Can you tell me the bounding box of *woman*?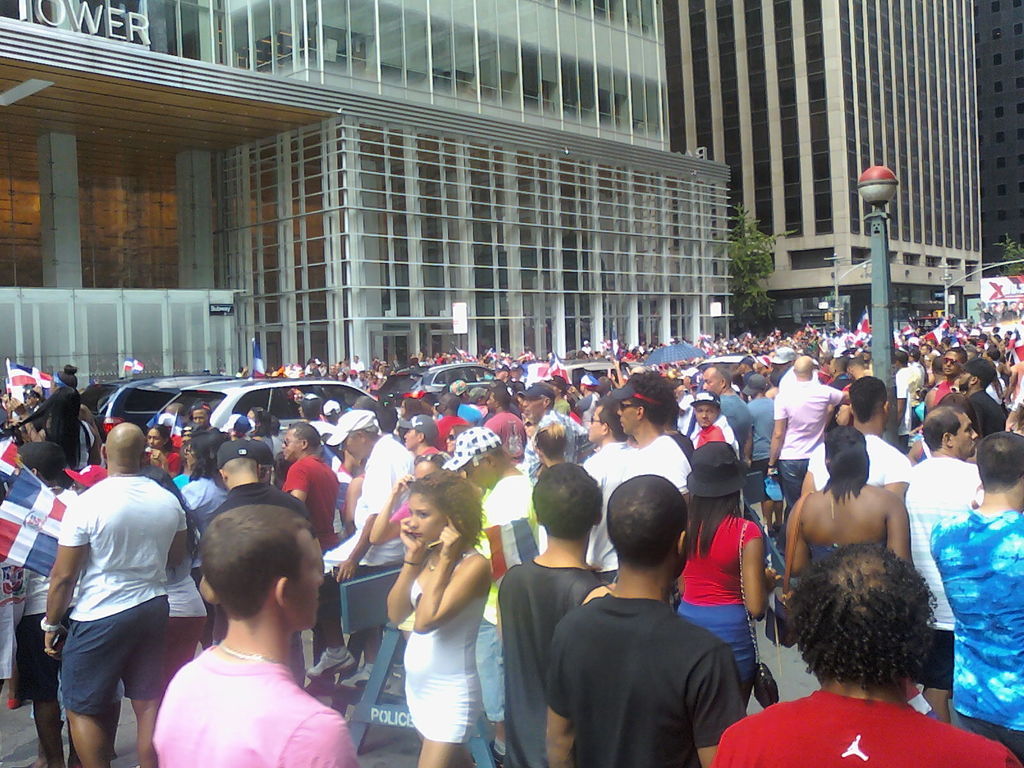
region(9, 389, 93, 471).
